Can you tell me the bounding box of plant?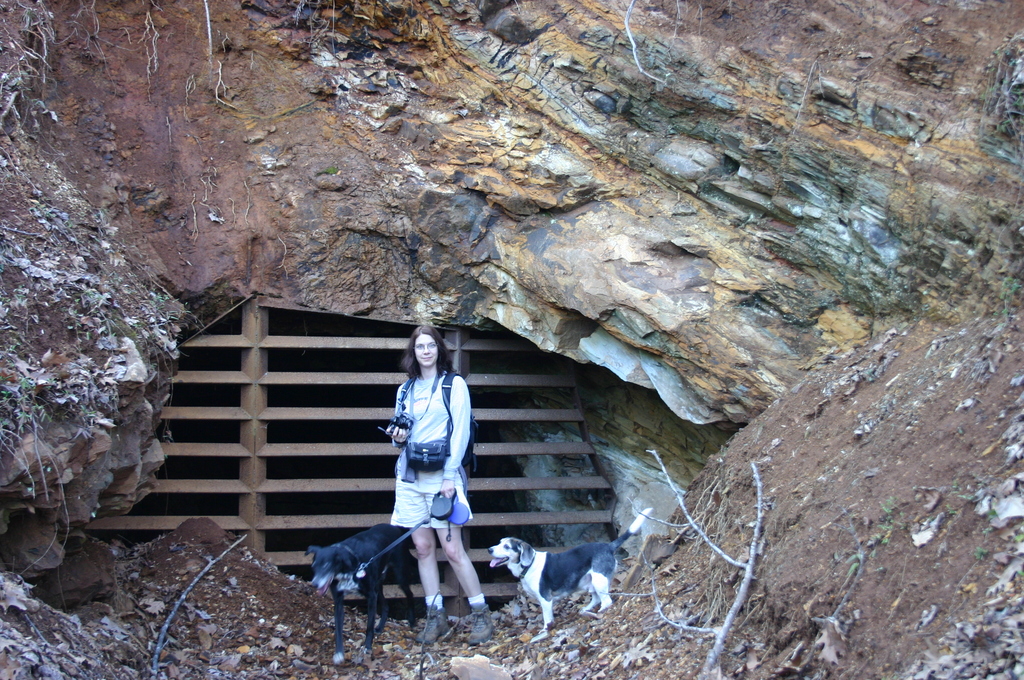
pyautogui.locateOnScreen(0, 361, 33, 434).
